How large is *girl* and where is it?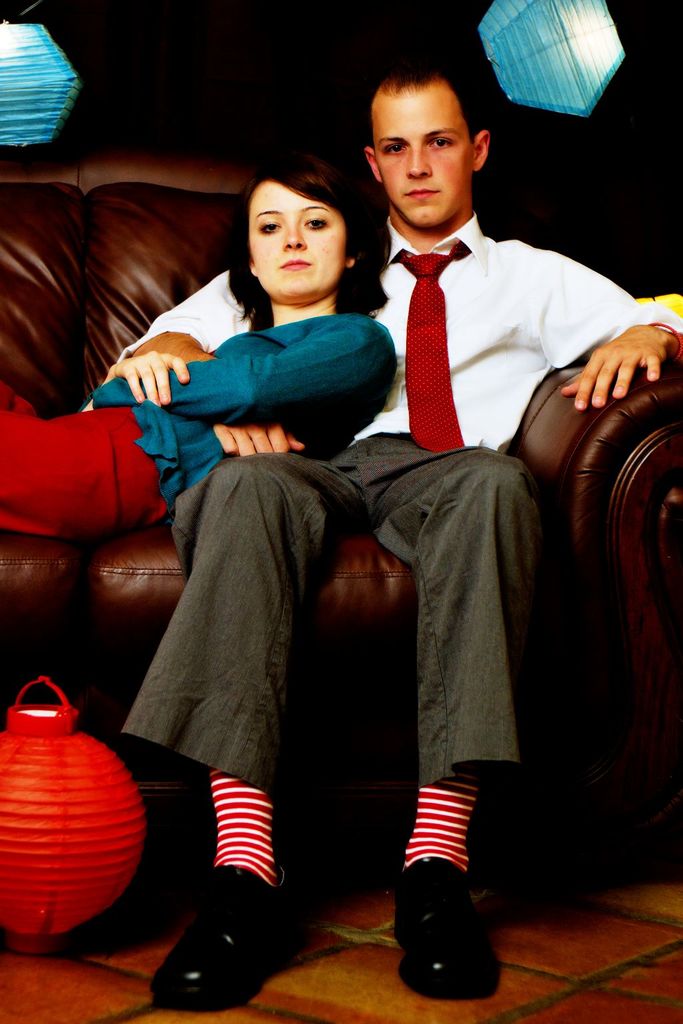
Bounding box: 0 153 401 531.
